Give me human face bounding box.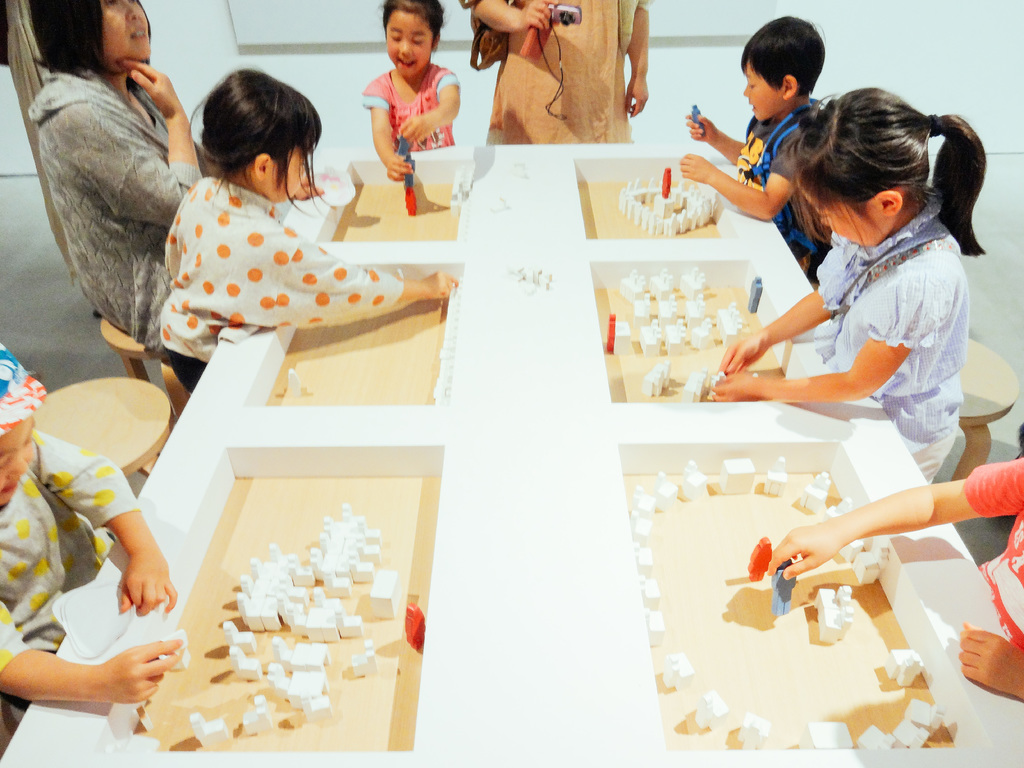
<region>387, 11, 433, 79</region>.
